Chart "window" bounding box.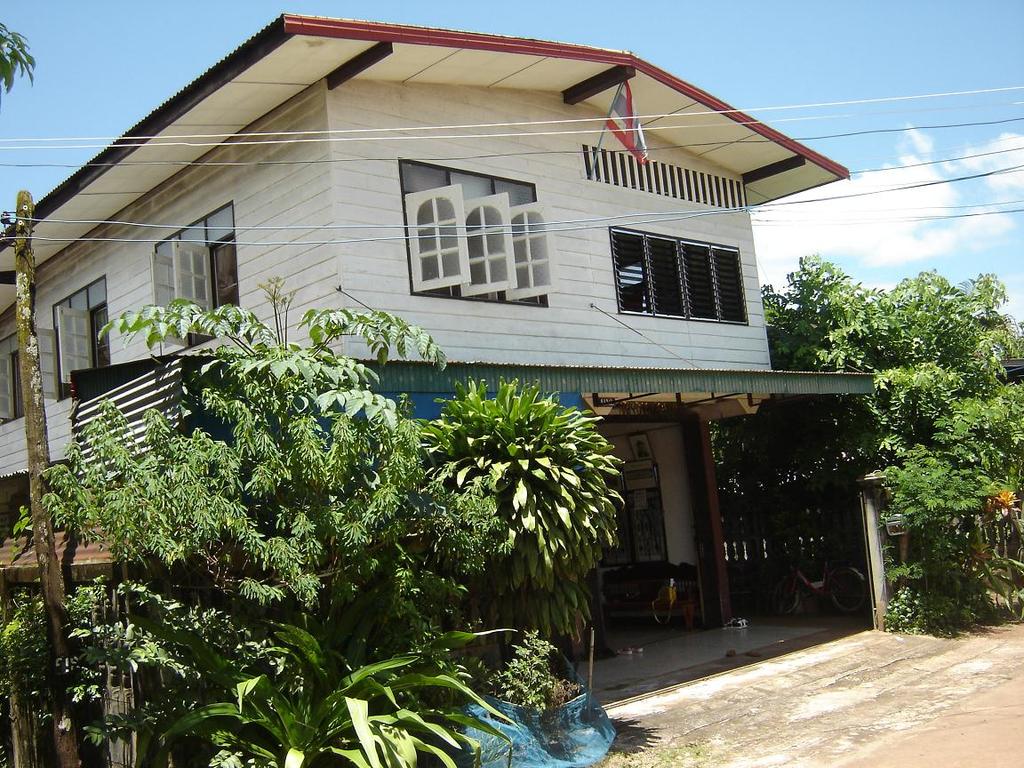
Charted: [158, 204, 235, 356].
